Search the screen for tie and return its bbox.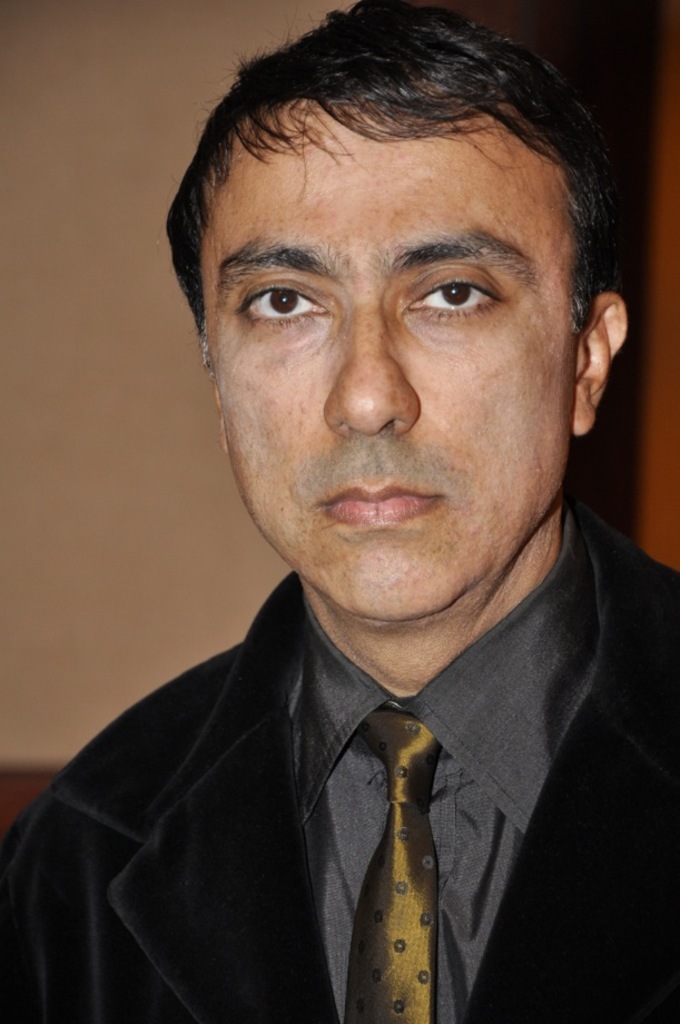
Found: bbox(352, 698, 437, 1023).
